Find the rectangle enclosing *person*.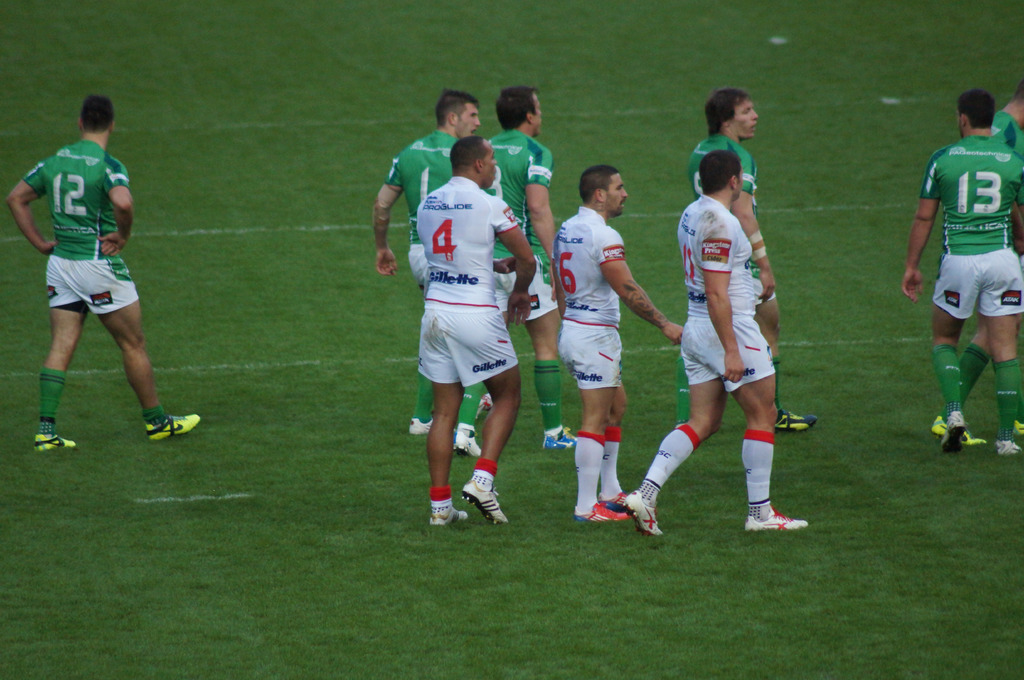
{"left": 2, "top": 91, "right": 202, "bottom": 448}.
